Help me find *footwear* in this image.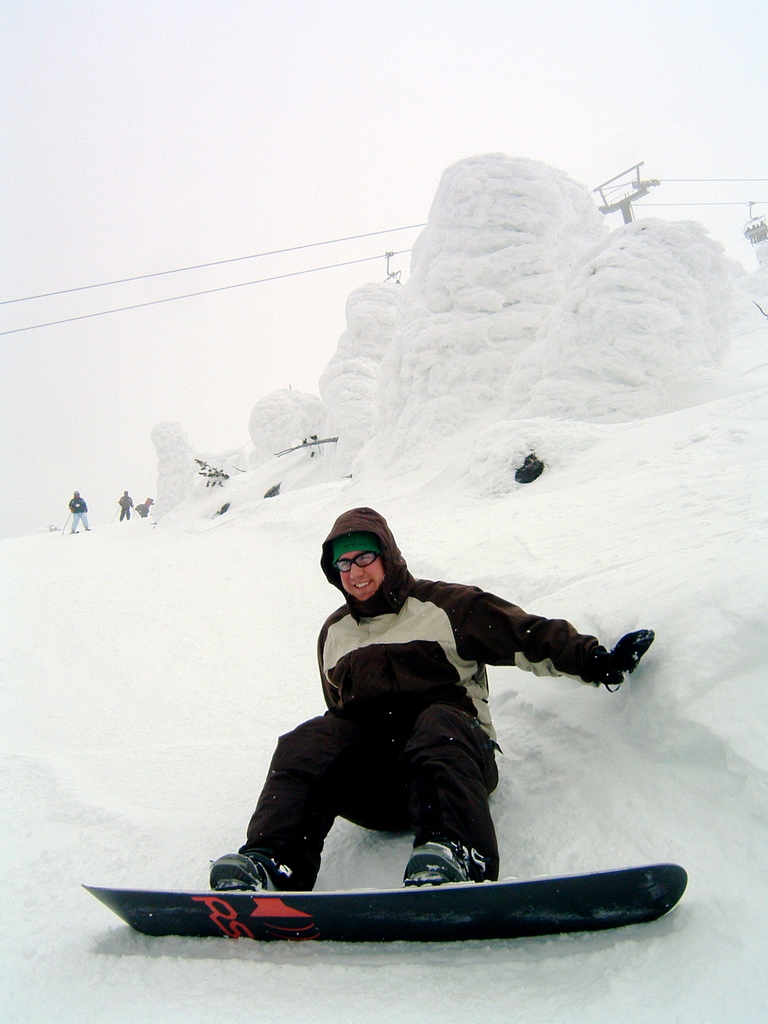
Found it: <bbox>204, 851, 286, 891</bbox>.
